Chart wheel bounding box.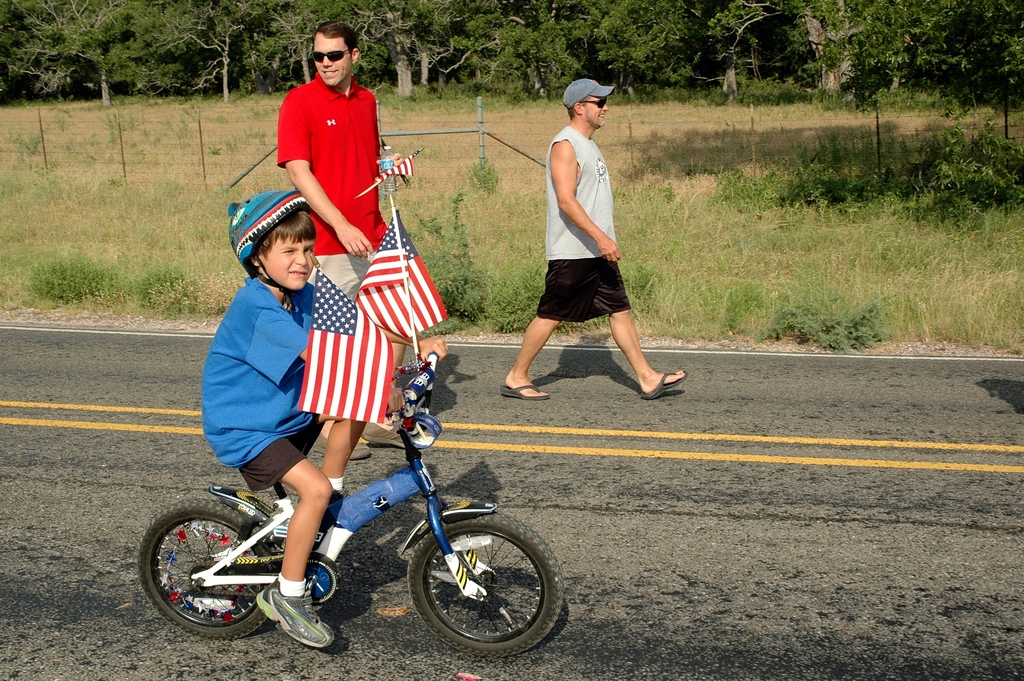
Charted: detection(305, 556, 341, 610).
